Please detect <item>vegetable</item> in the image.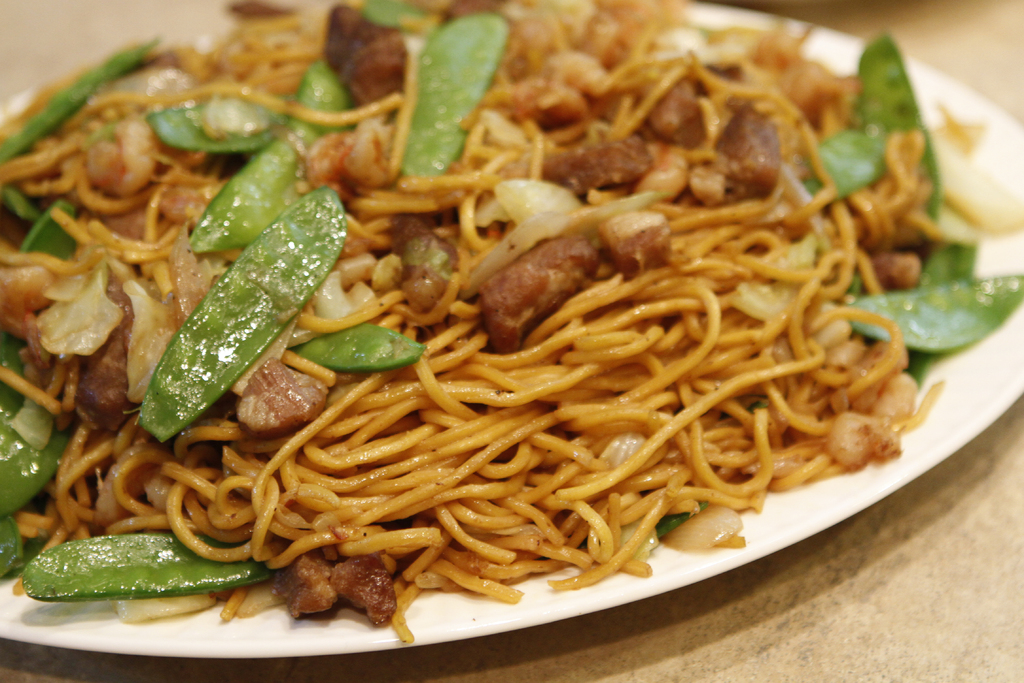
(x1=0, y1=40, x2=162, y2=163).
